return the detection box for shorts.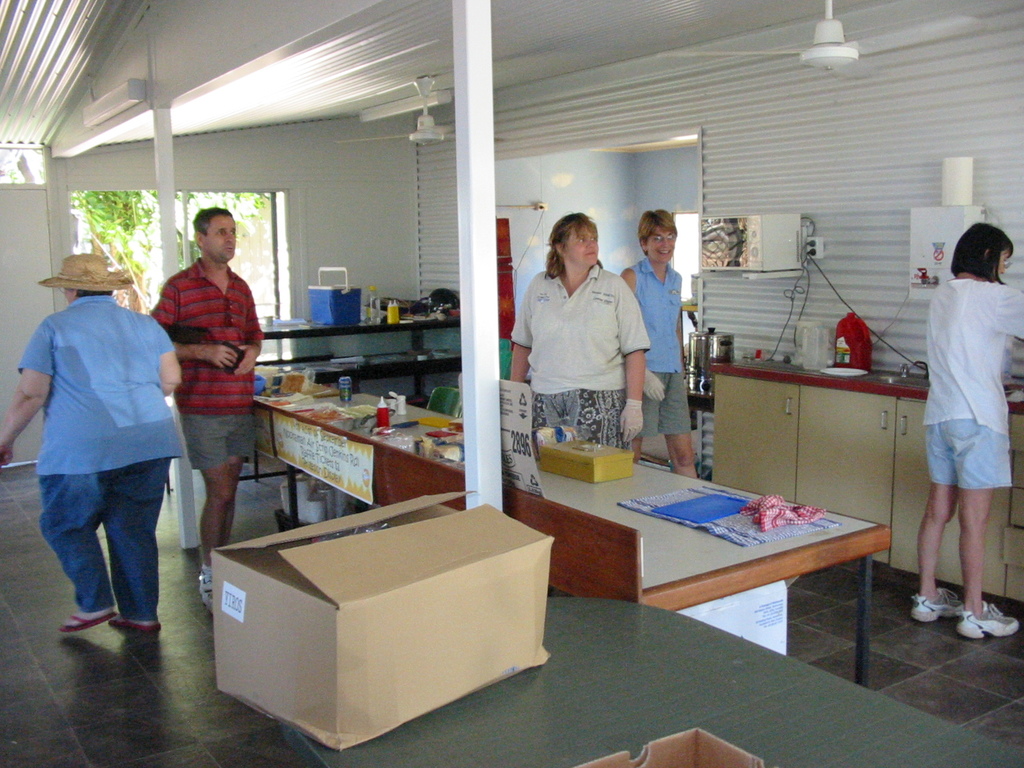
region(923, 410, 1005, 502).
